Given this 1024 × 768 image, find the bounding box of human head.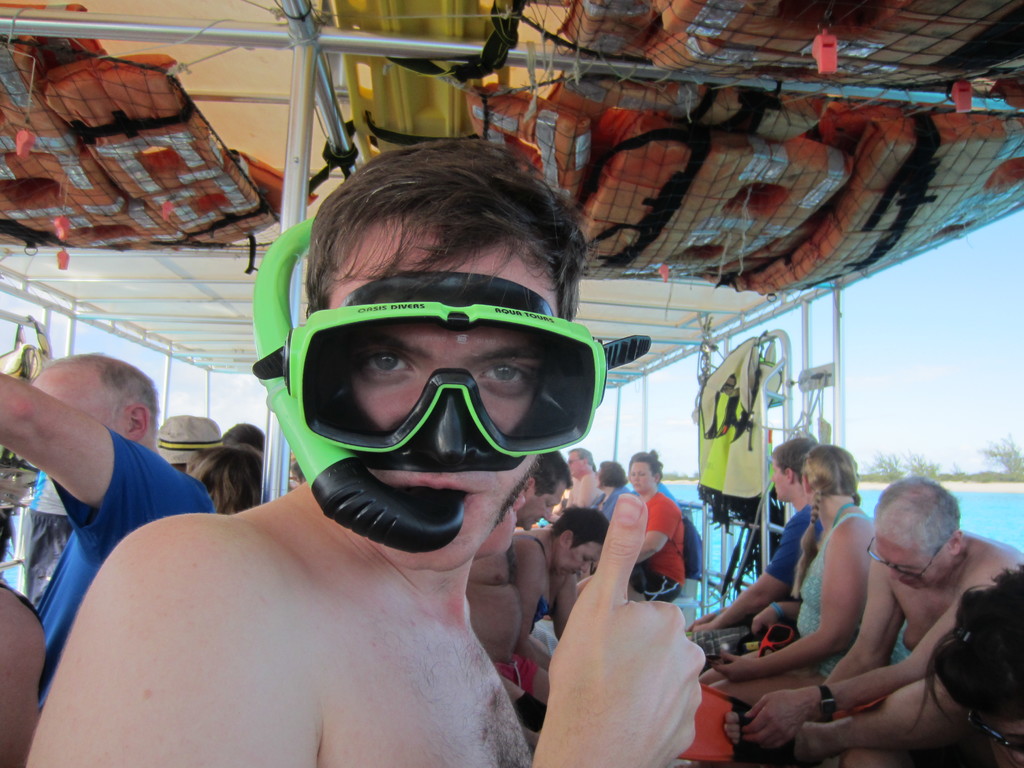
563/447/593/479.
